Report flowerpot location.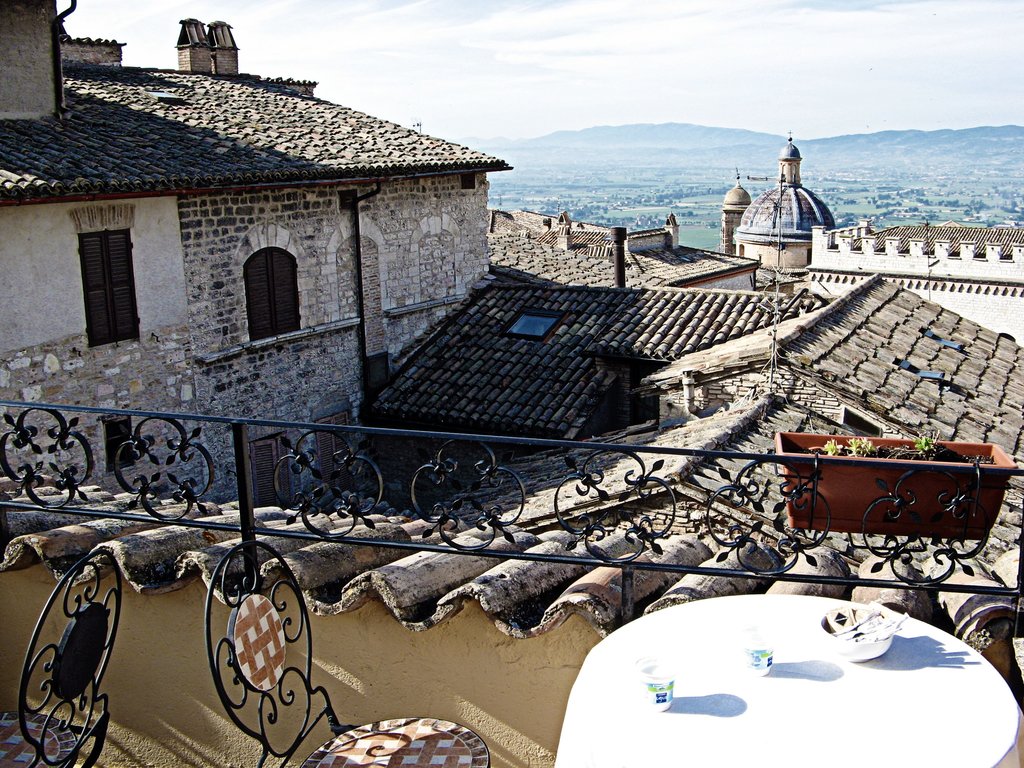
Report: bbox(774, 432, 1013, 541).
